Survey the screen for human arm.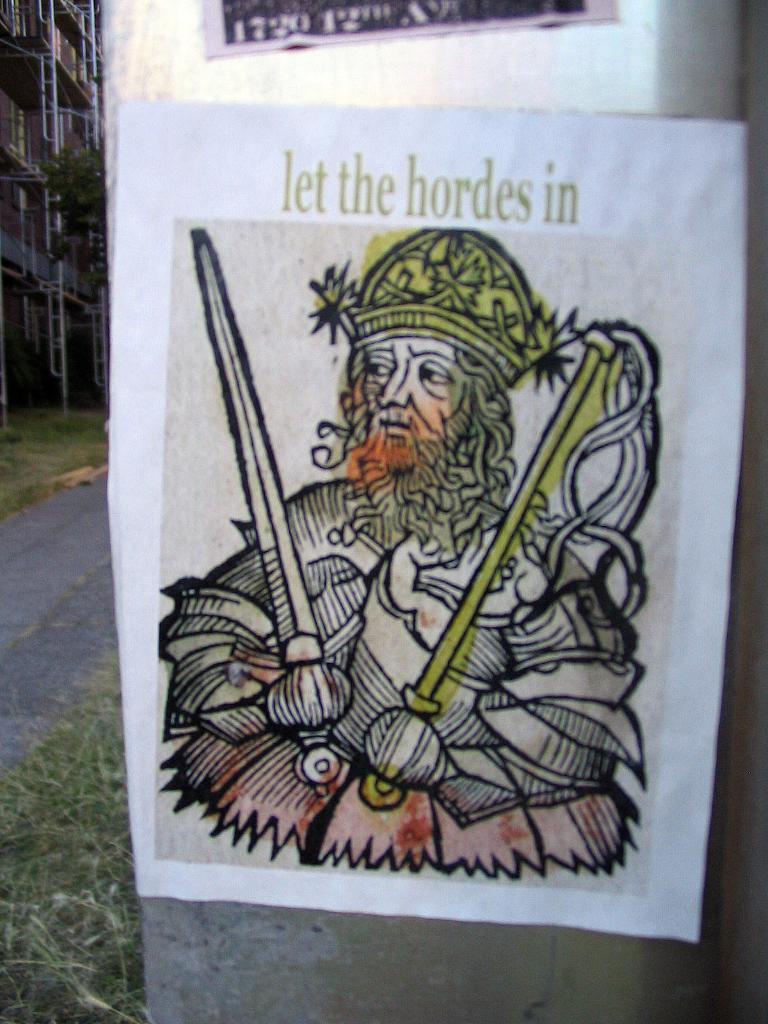
Survey found: x1=139 y1=464 x2=351 y2=809.
